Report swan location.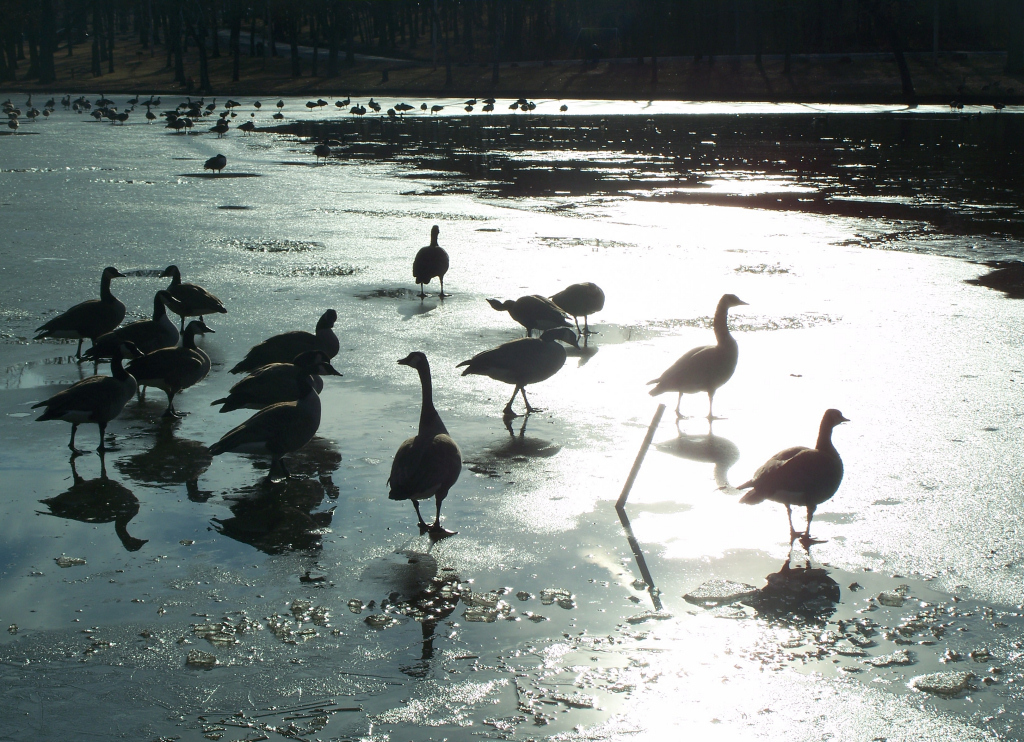
Report: l=154, t=263, r=229, b=324.
